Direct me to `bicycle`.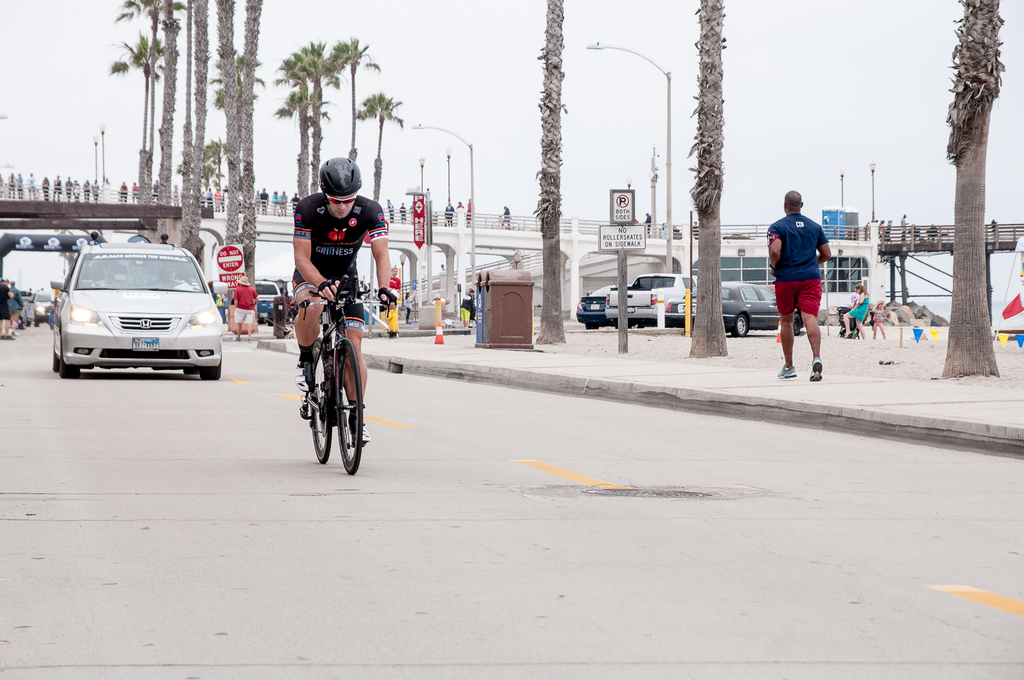
Direction: bbox=[287, 262, 365, 481].
